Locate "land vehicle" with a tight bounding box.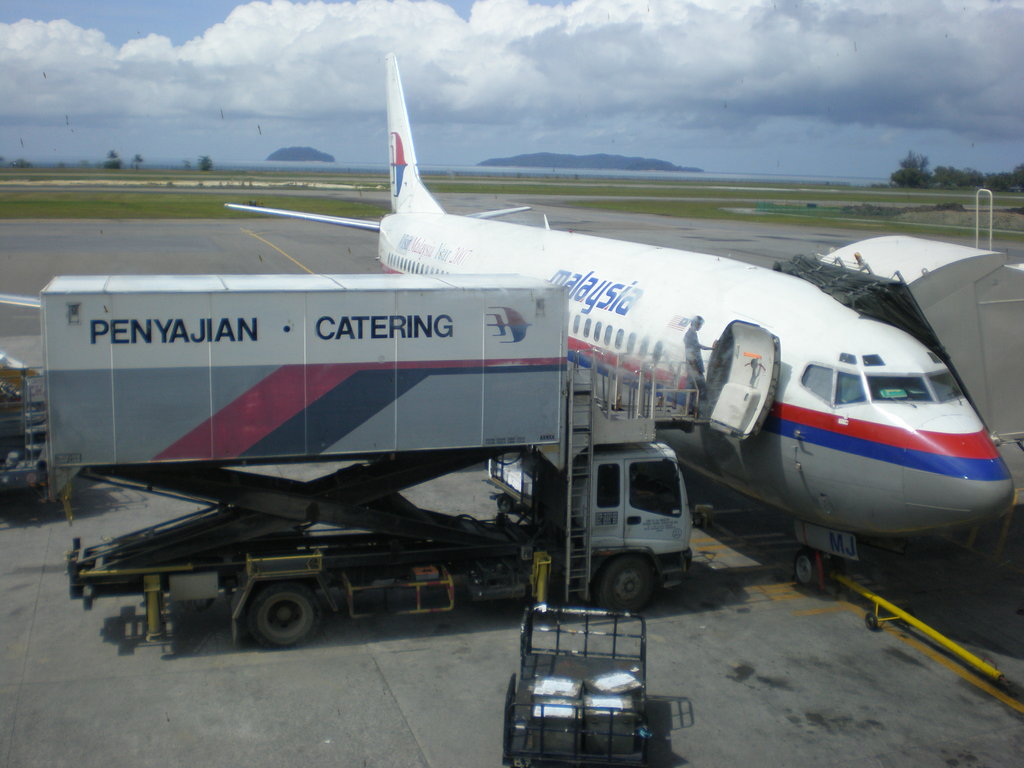
<bbox>39, 271, 696, 646</bbox>.
